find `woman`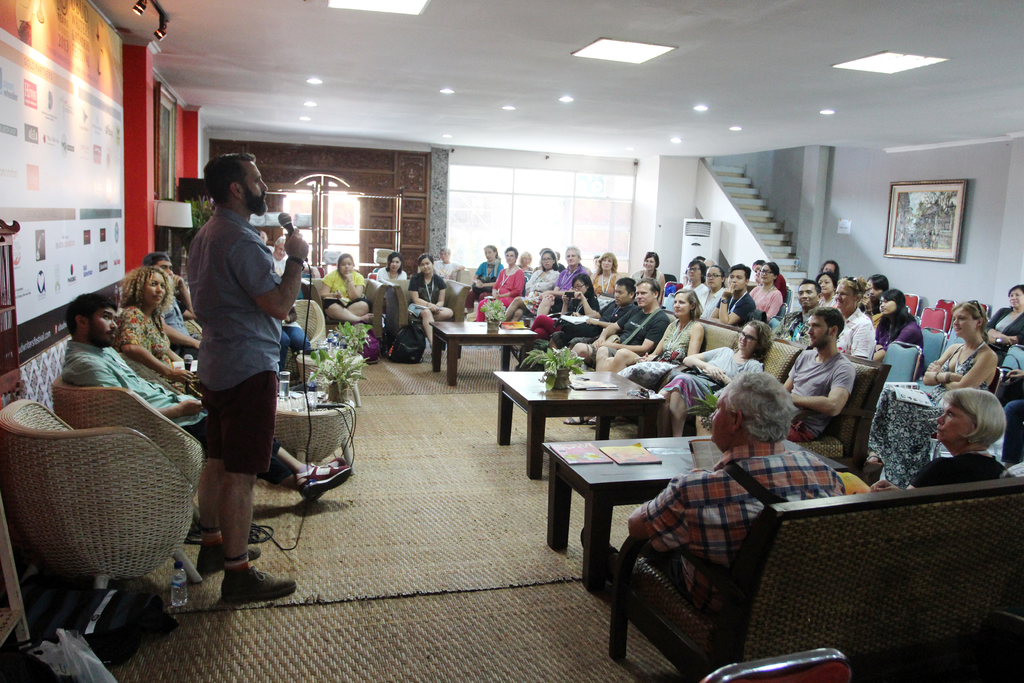
652, 318, 776, 443
